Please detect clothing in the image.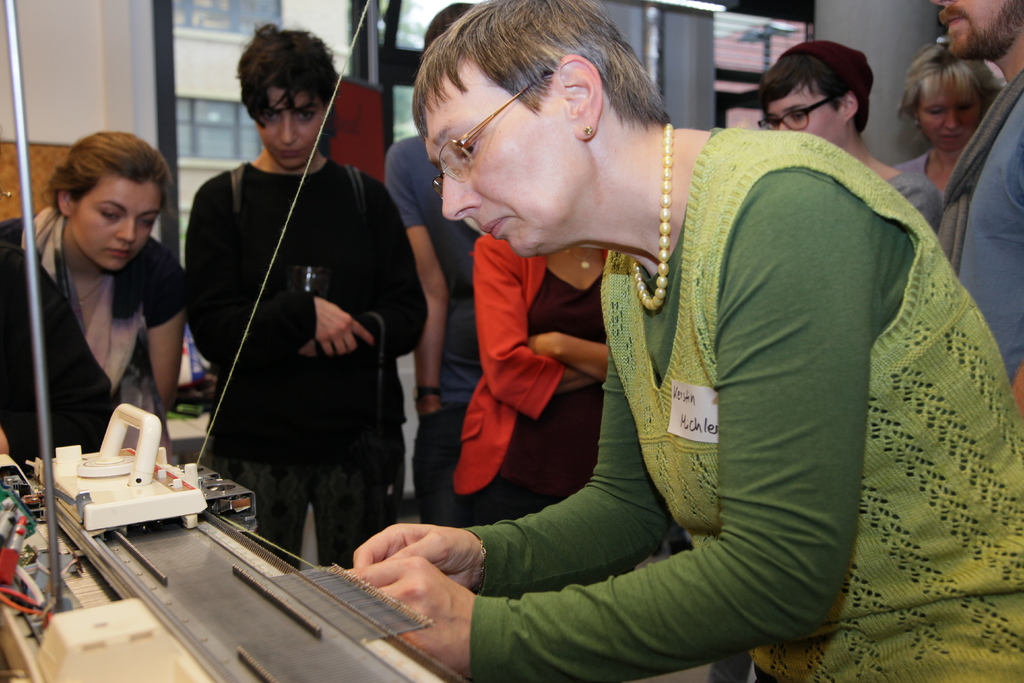
box(444, 233, 609, 522).
